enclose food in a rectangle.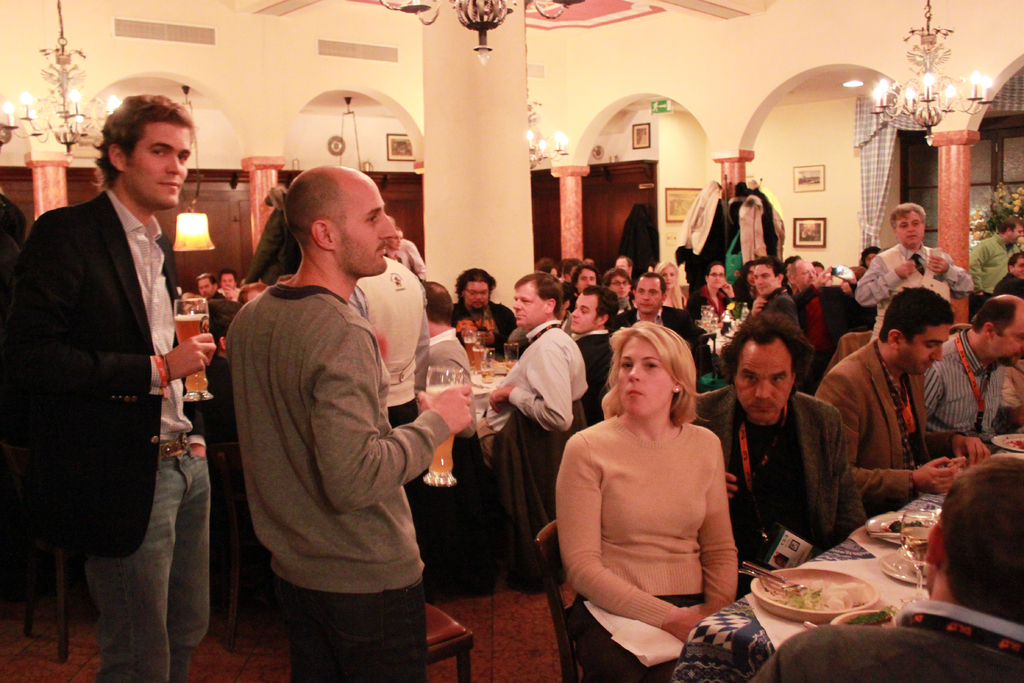
crop(879, 519, 932, 534).
